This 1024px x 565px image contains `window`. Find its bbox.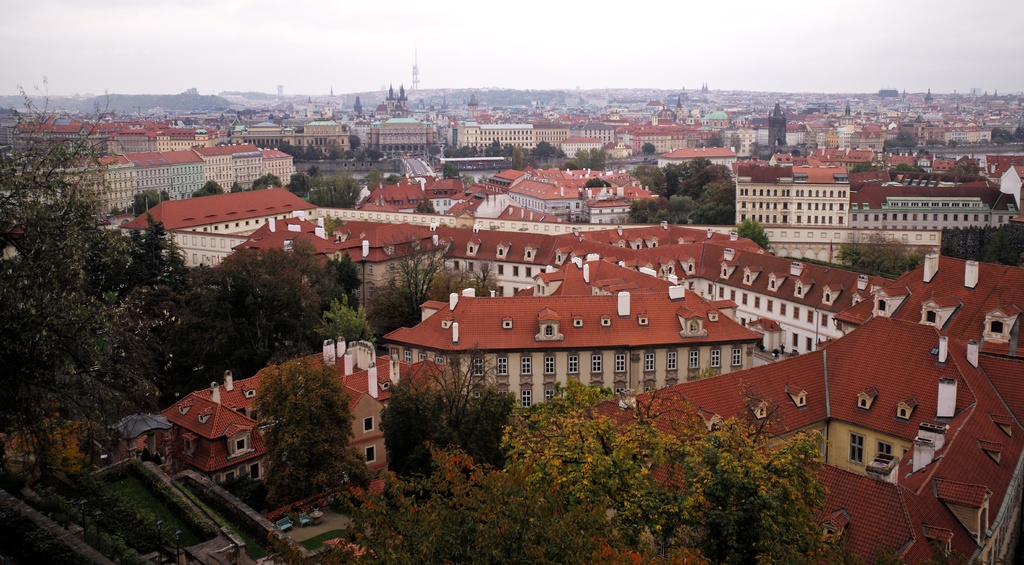
select_region(471, 356, 483, 375).
